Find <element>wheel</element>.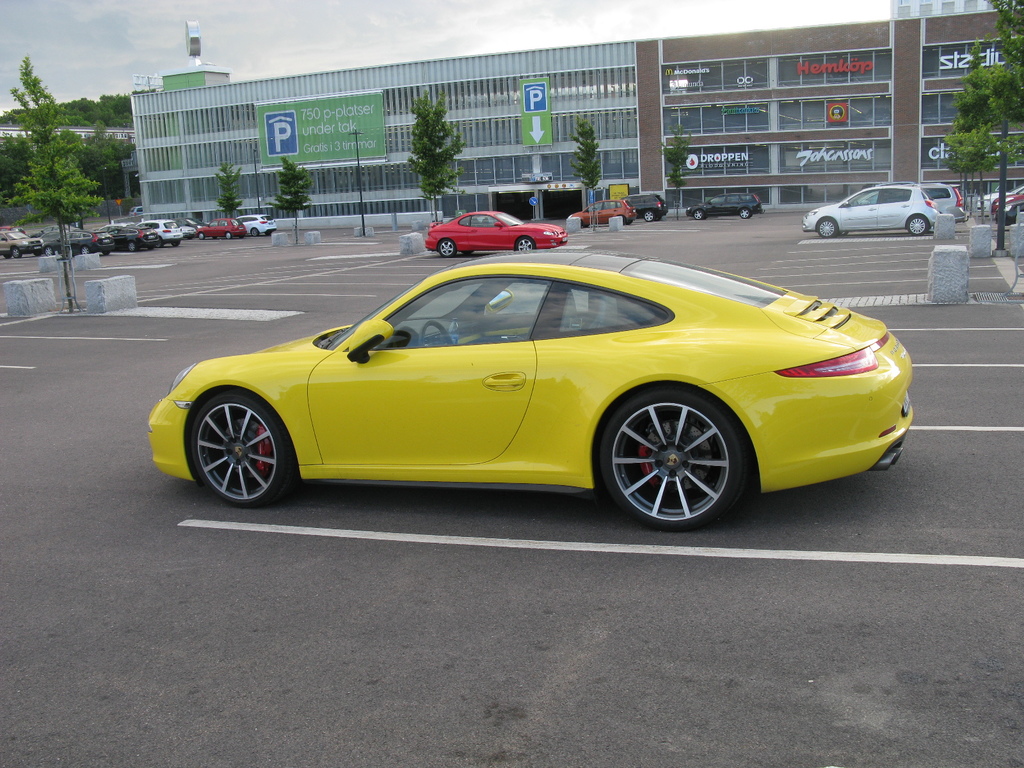
817,220,838,239.
